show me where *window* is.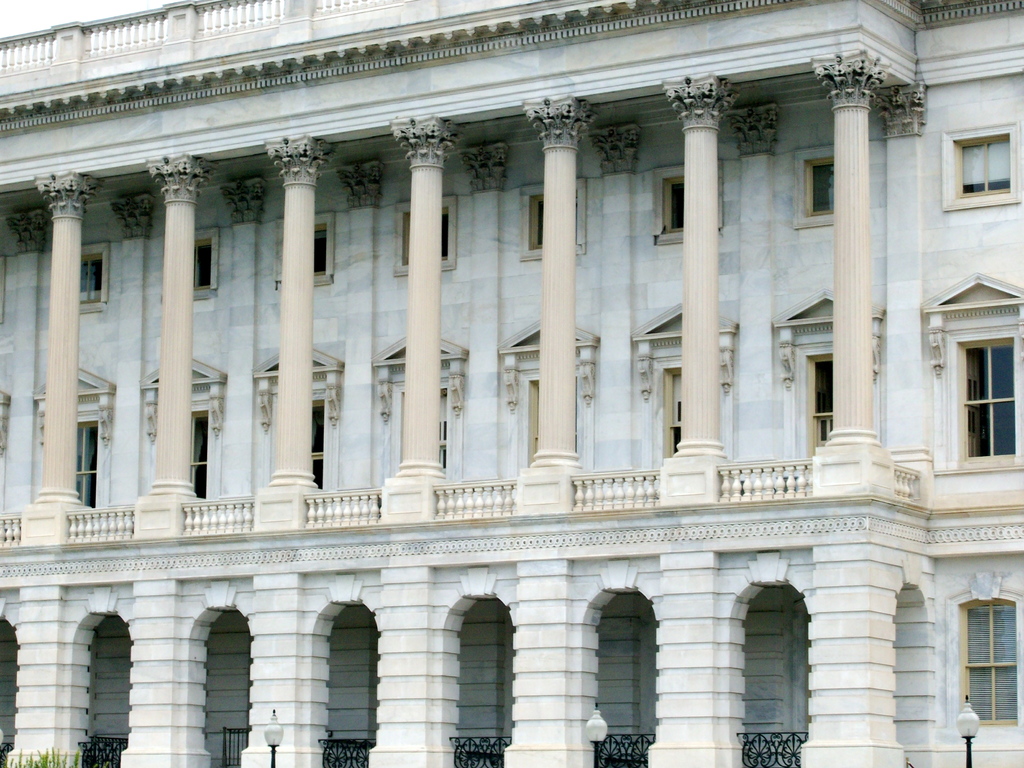
*window* is at (808, 358, 835, 457).
